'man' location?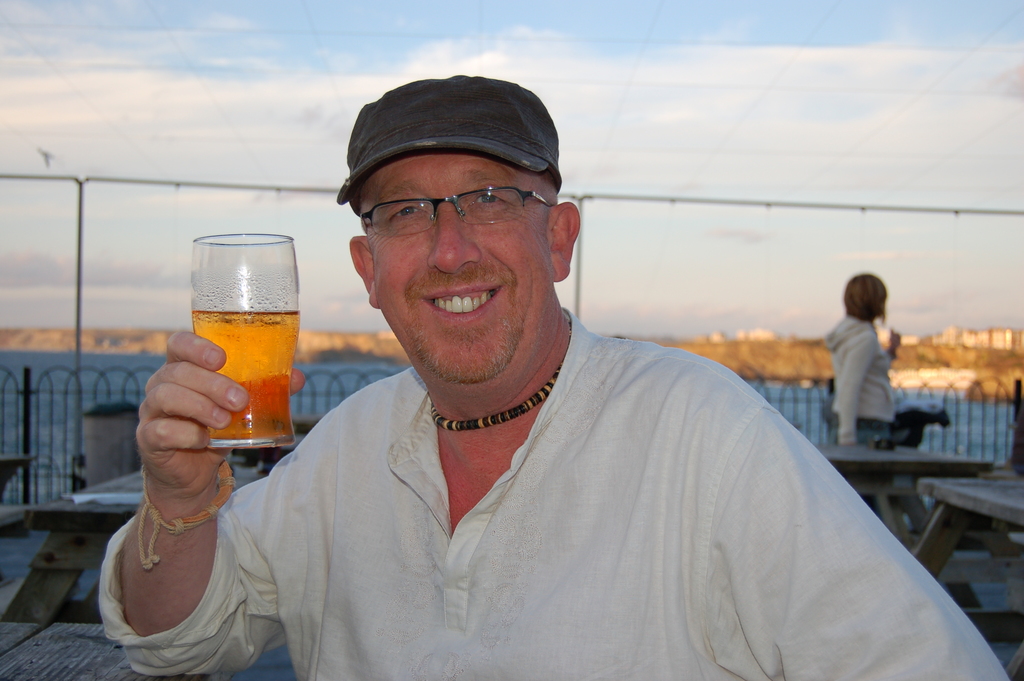
<bbox>819, 265, 905, 519</bbox>
